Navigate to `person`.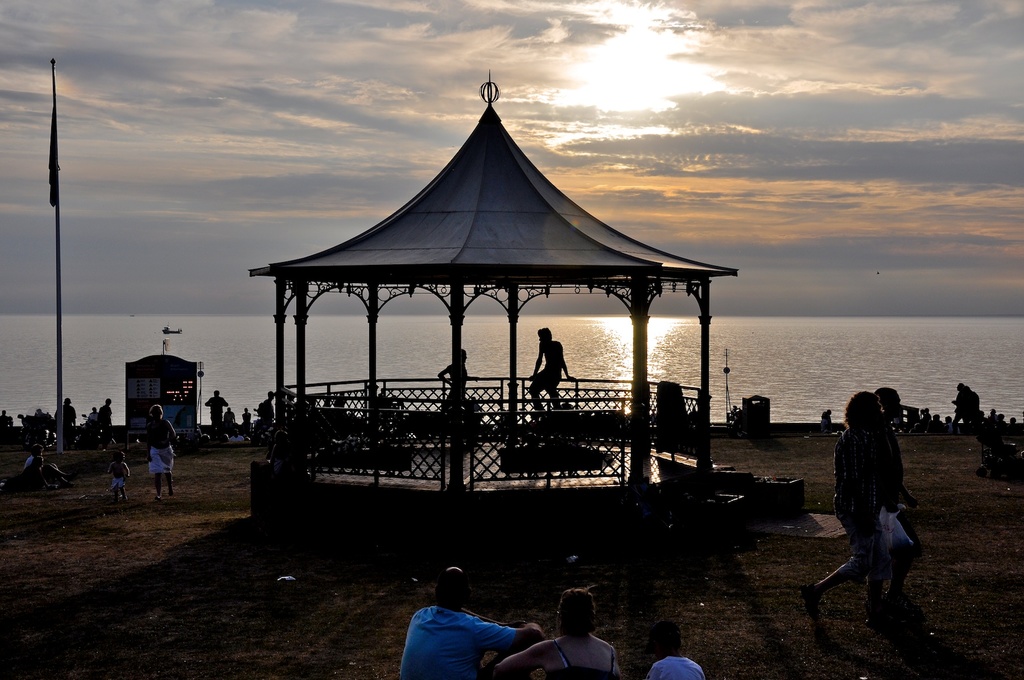
Navigation target: bbox=(836, 368, 927, 627).
